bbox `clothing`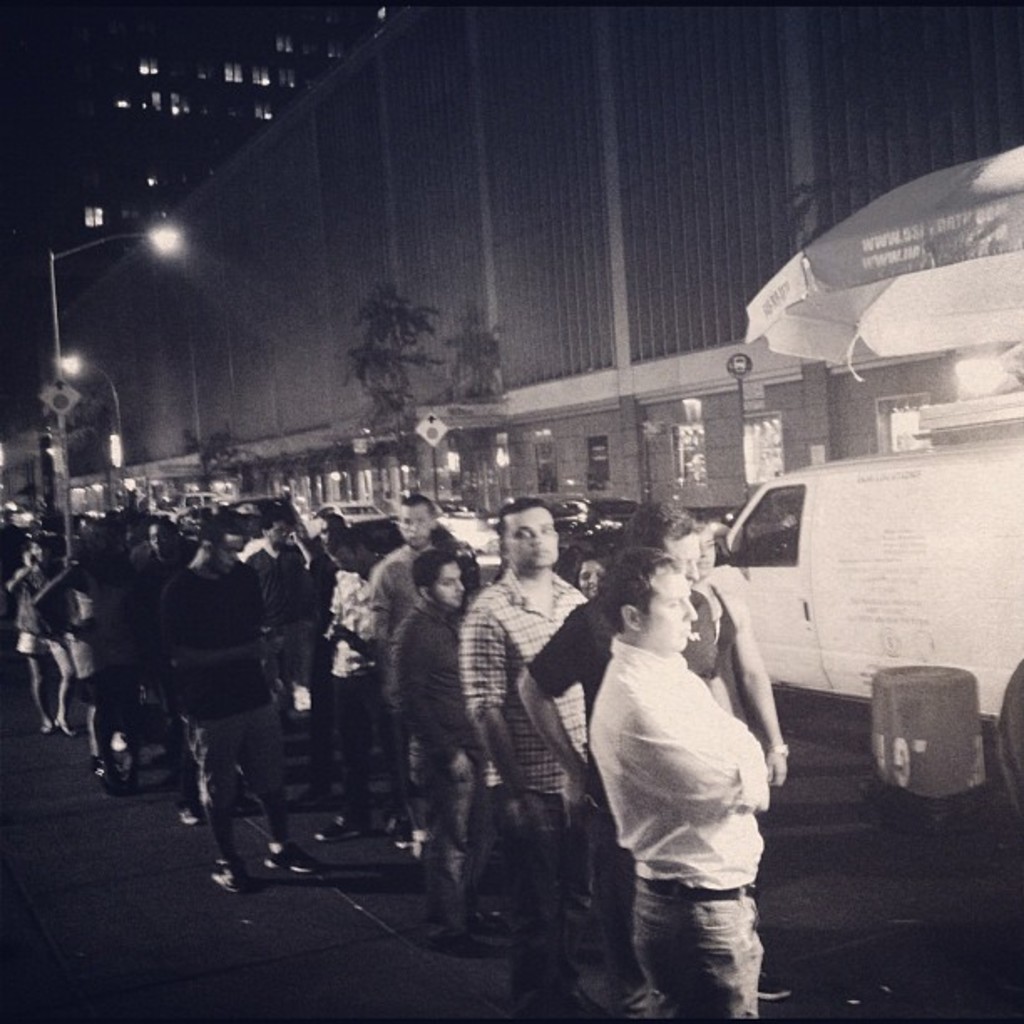
crop(373, 532, 452, 776)
